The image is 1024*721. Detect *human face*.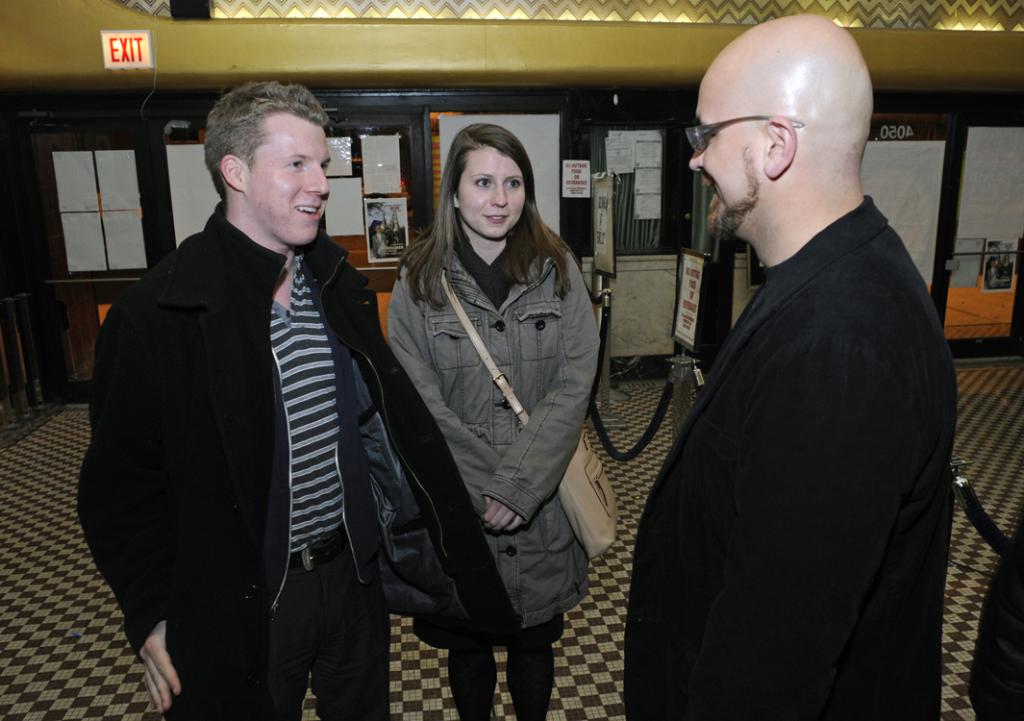
Detection: region(245, 124, 330, 239).
